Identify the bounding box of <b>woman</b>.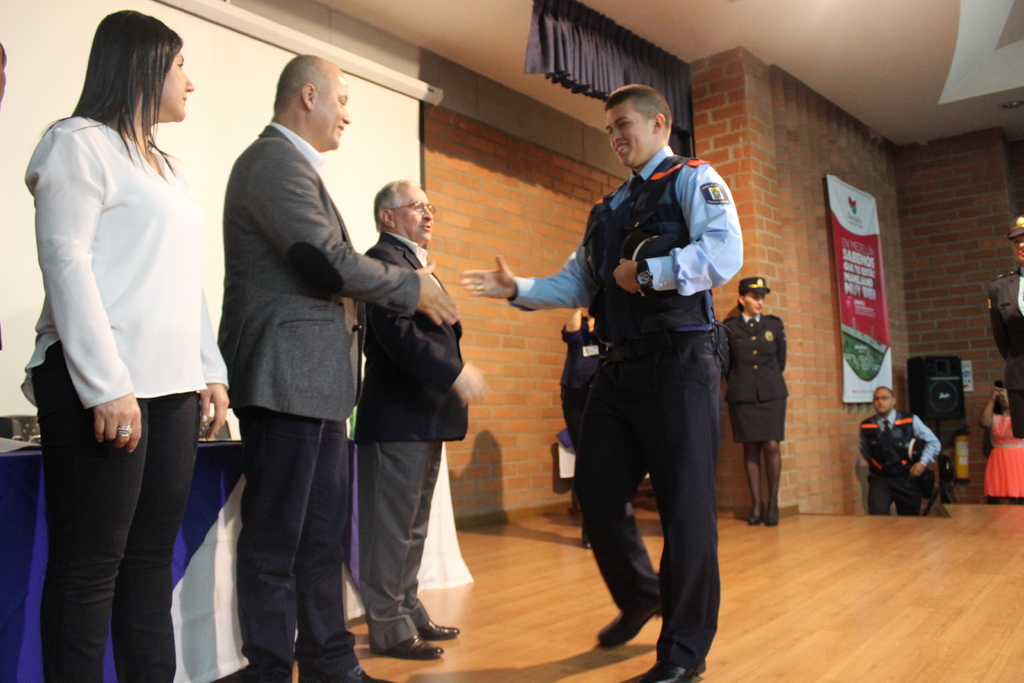
(720, 274, 791, 525).
